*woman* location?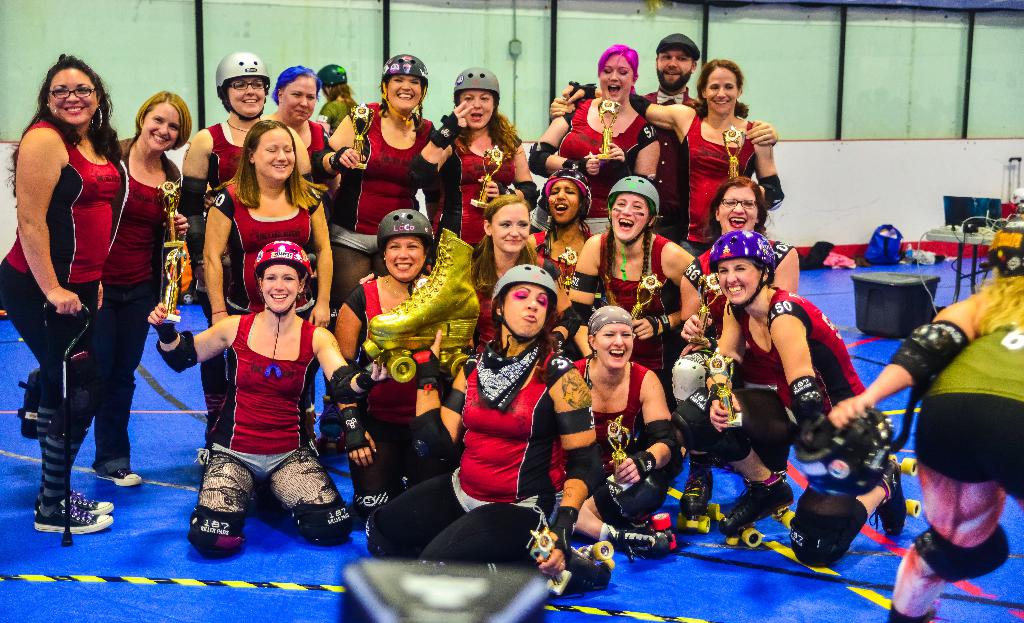
bbox(202, 120, 335, 449)
